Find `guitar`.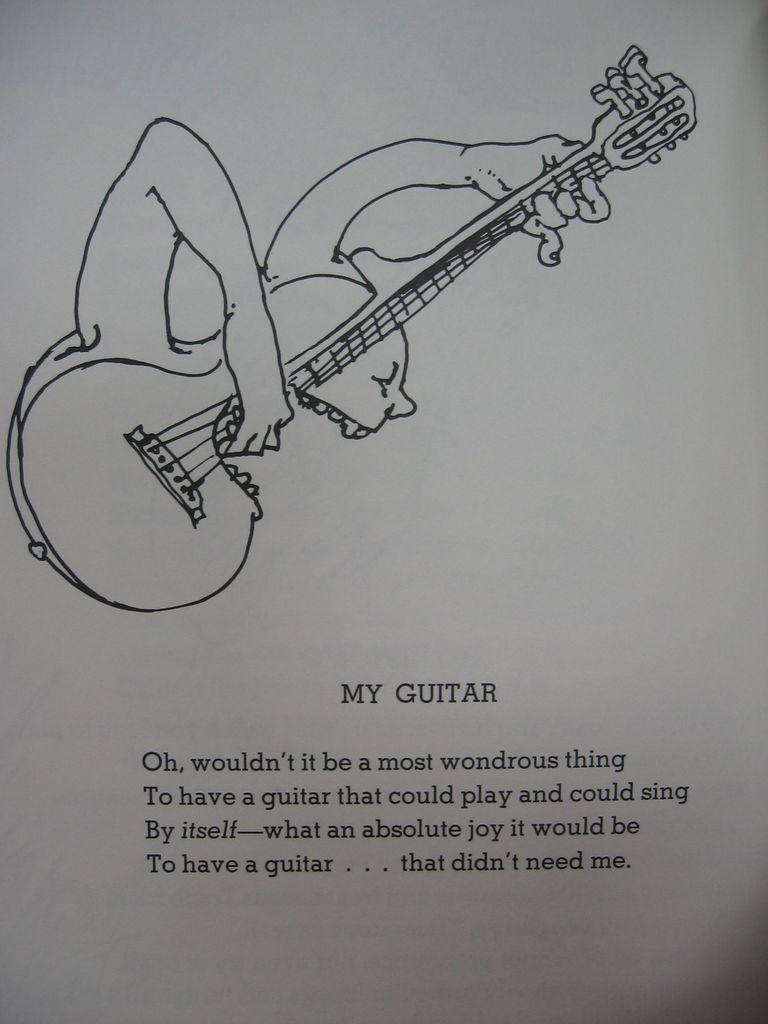
pyautogui.locateOnScreen(0, 48, 696, 618).
